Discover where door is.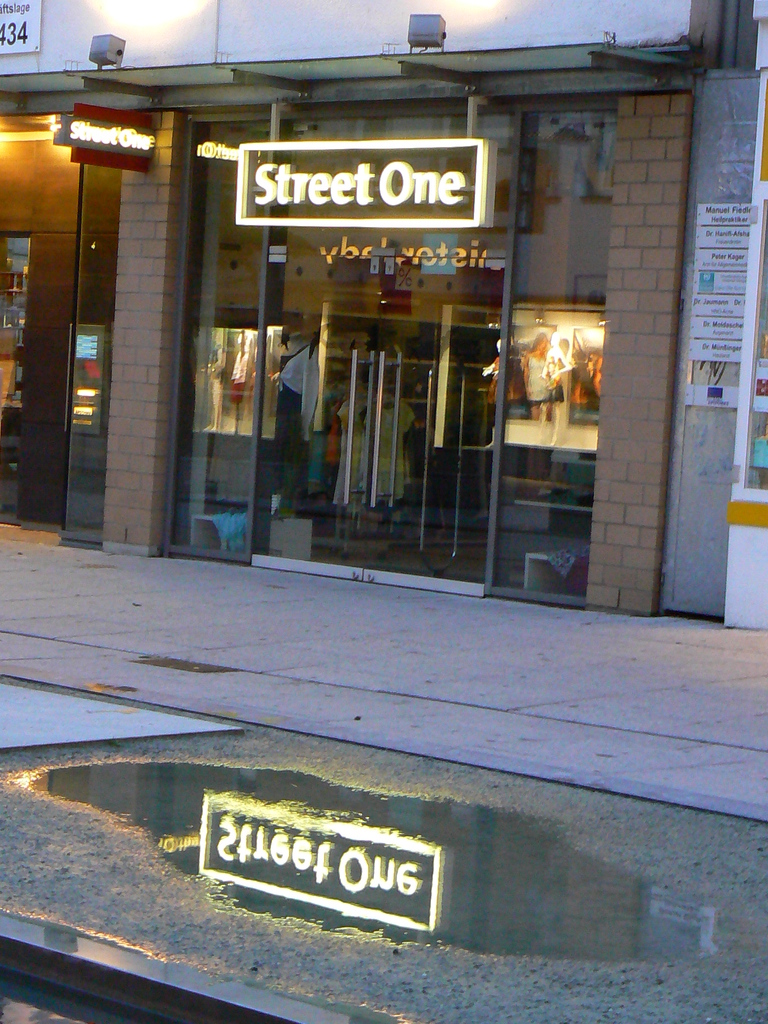
Discovered at bbox=(248, 253, 510, 594).
